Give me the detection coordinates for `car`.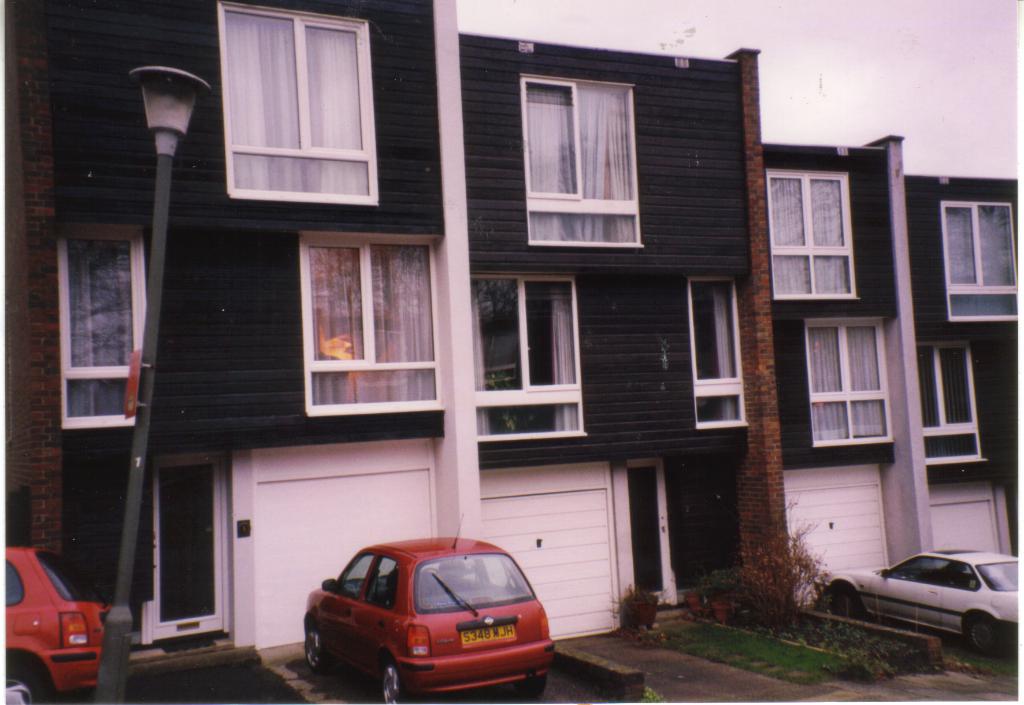
<region>0, 542, 108, 704</region>.
